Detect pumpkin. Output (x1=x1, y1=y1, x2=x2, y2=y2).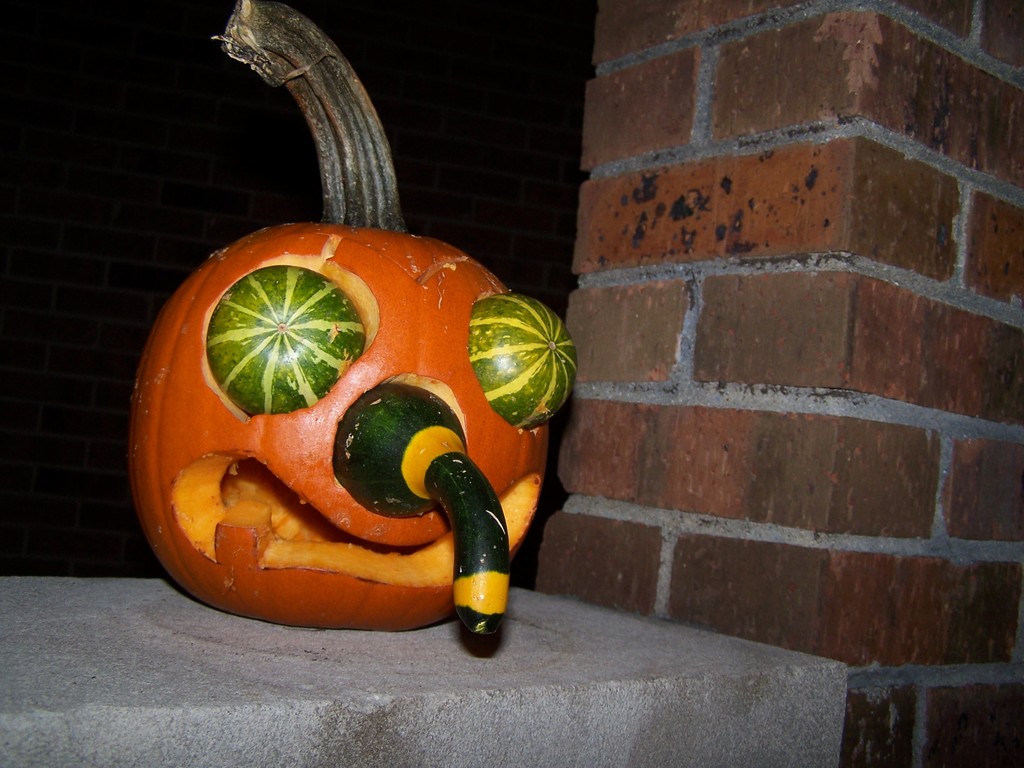
(x1=133, y1=0, x2=582, y2=654).
